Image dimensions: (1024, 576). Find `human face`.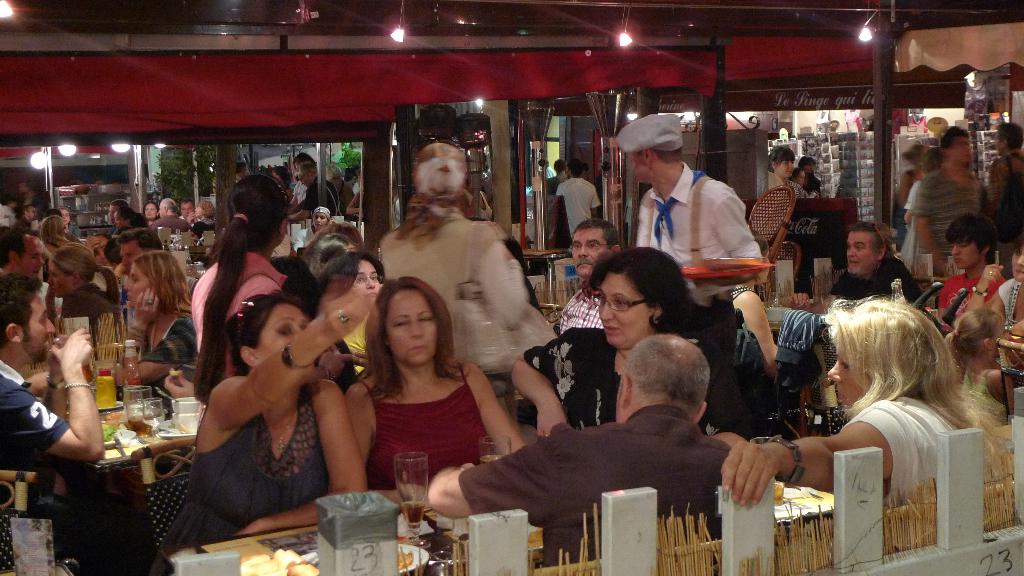
(left=145, top=205, right=157, bottom=220).
